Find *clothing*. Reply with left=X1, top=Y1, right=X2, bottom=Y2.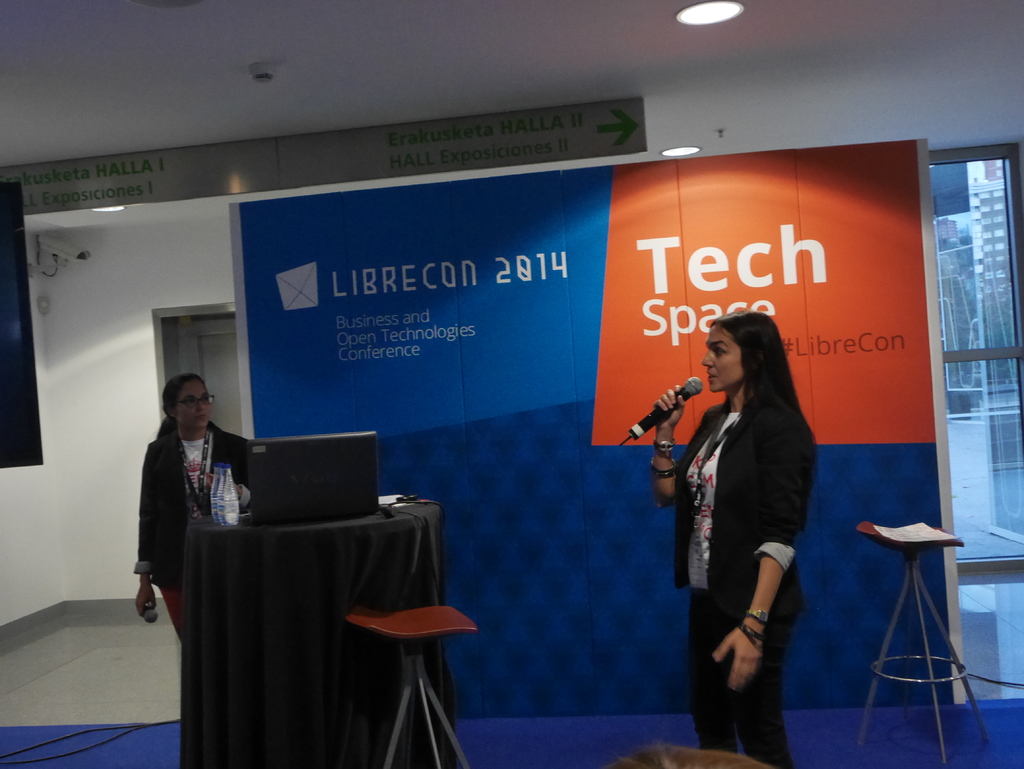
left=127, top=430, right=248, bottom=640.
